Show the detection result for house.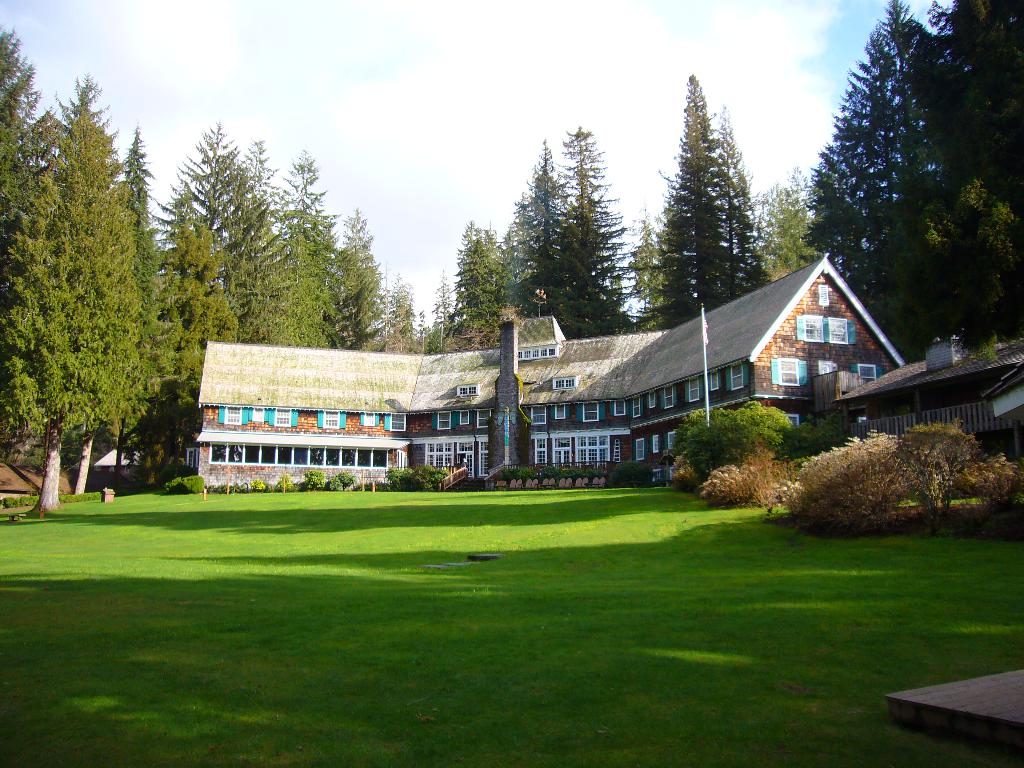
(x1=0, y1=458, x2=169, y2=515).
